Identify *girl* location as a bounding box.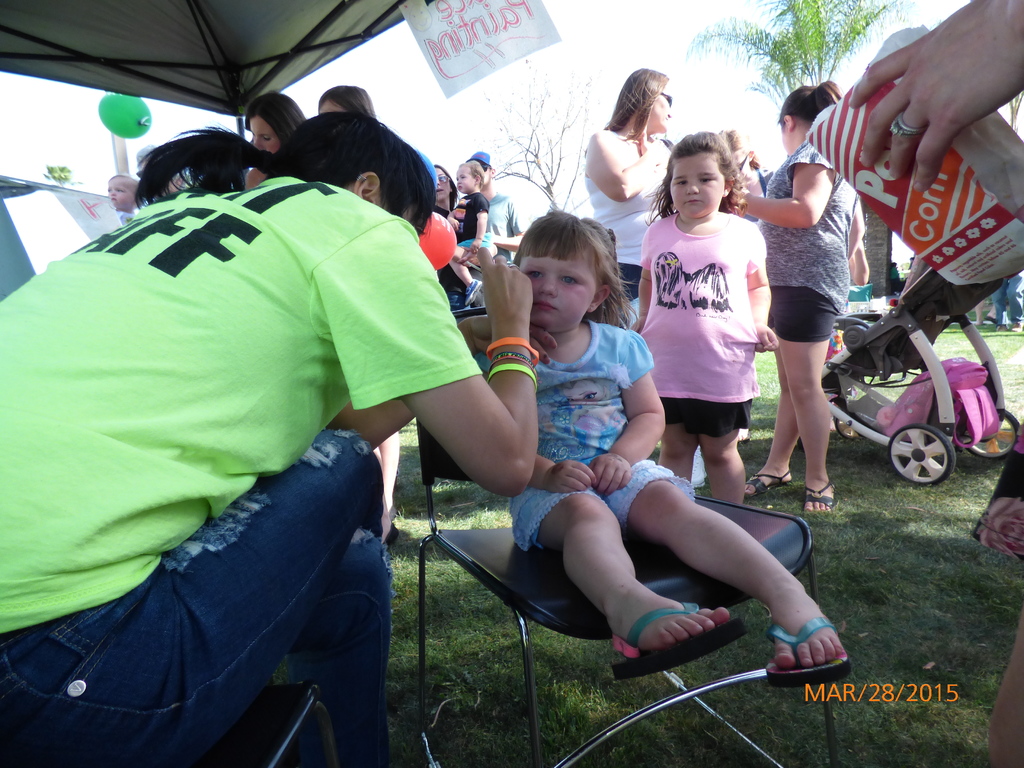
(left=246, top=91, right=305, bottom=188).
